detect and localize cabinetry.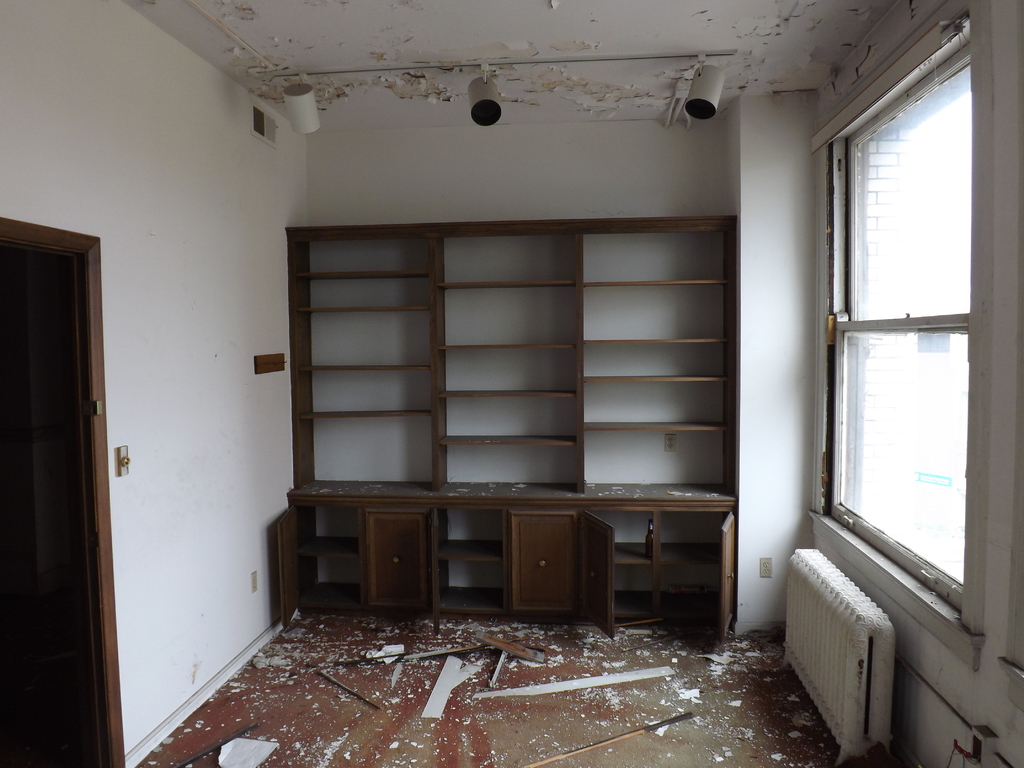
Localized at (left=289, top=228, right=735, bottom=487).
